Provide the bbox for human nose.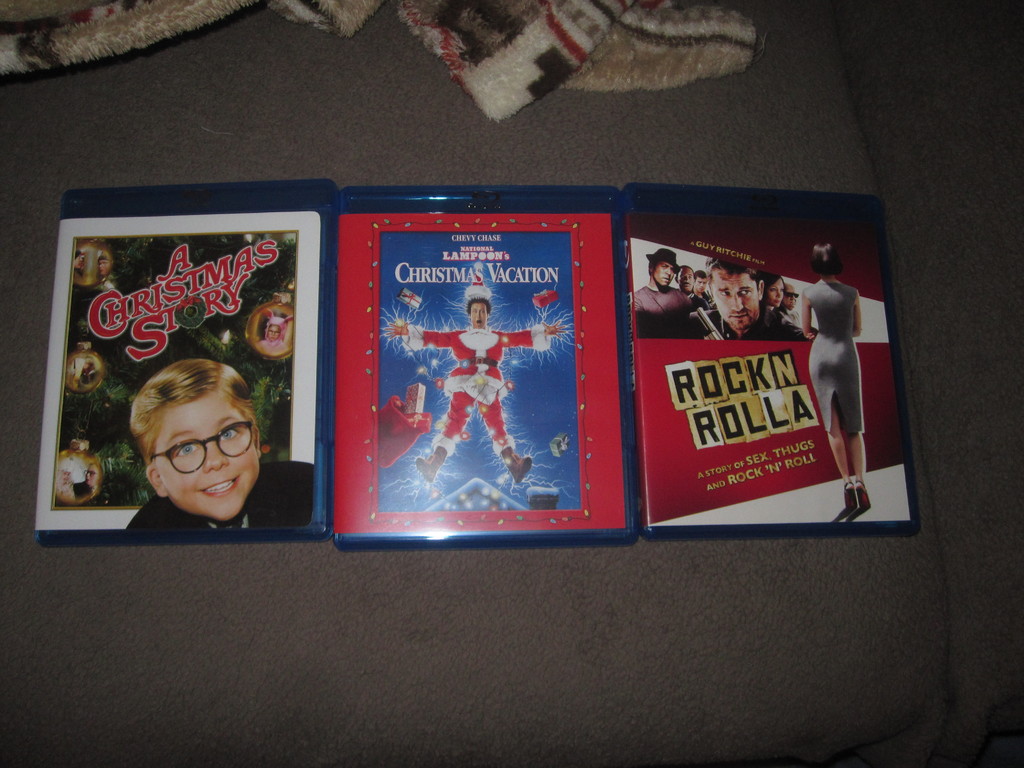
left=778, top=289, right=780, bottom=296.
